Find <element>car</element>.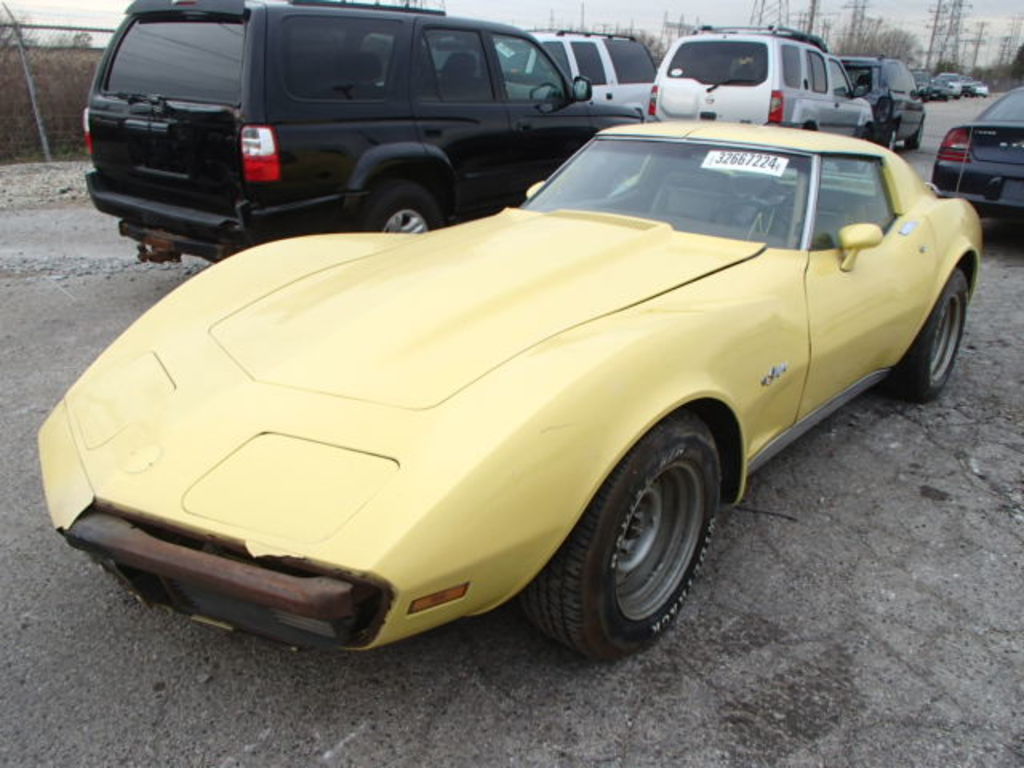
box=[926, 85, 1022, 214].
